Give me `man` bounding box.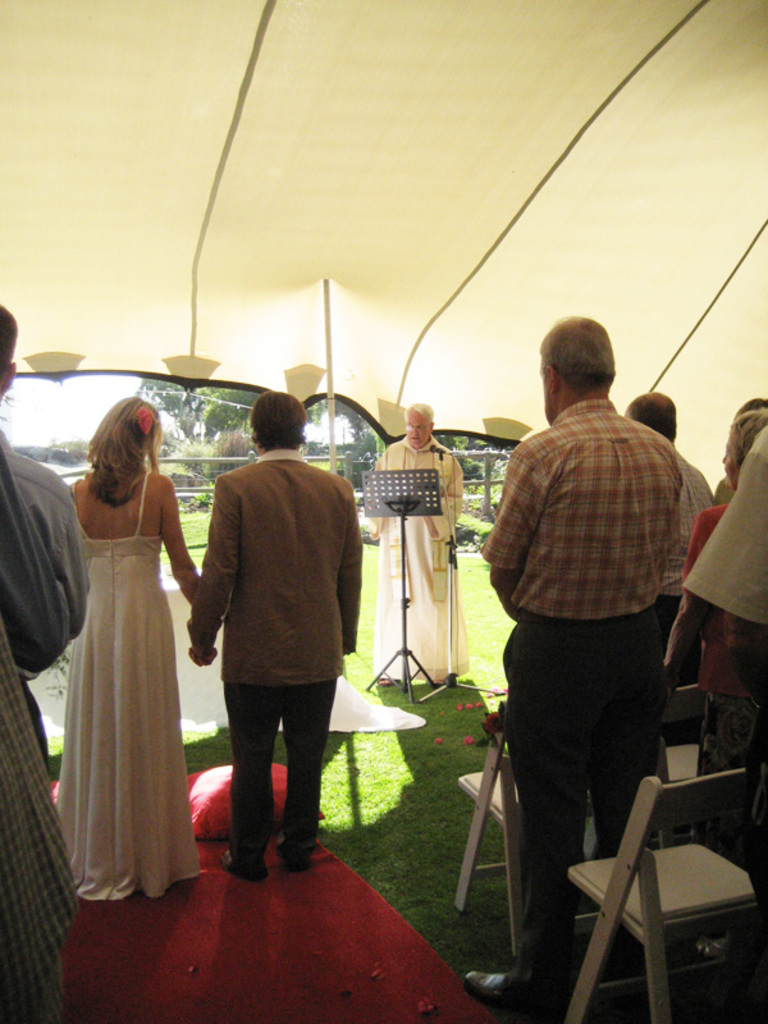
Rect(461, 311, 689, 1015).
